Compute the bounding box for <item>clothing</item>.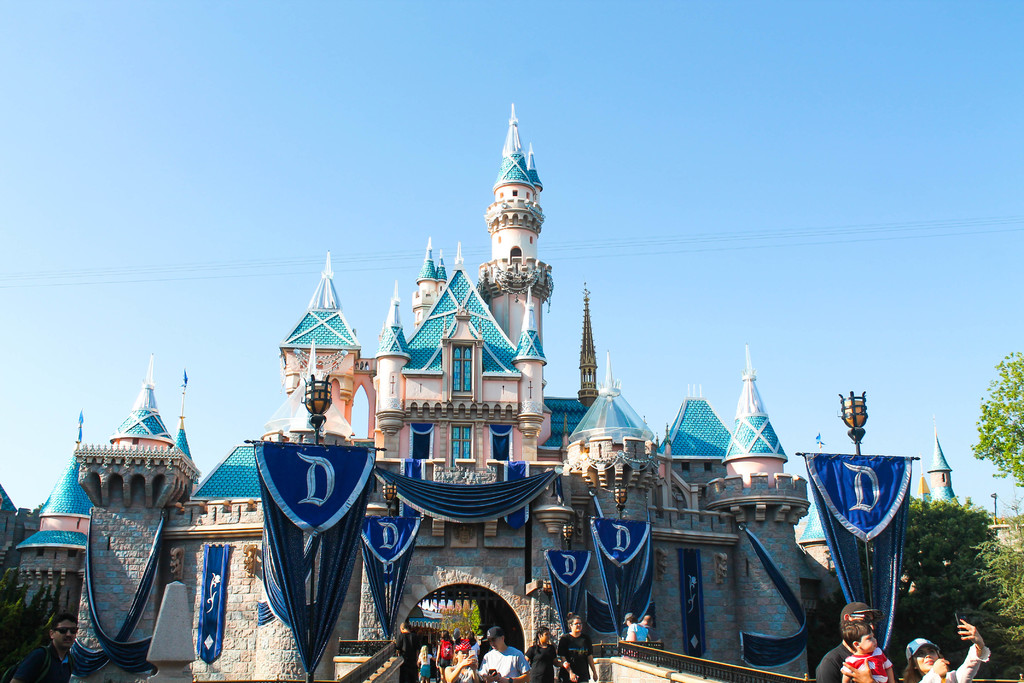
bbox(12, 639, 73, 682).
